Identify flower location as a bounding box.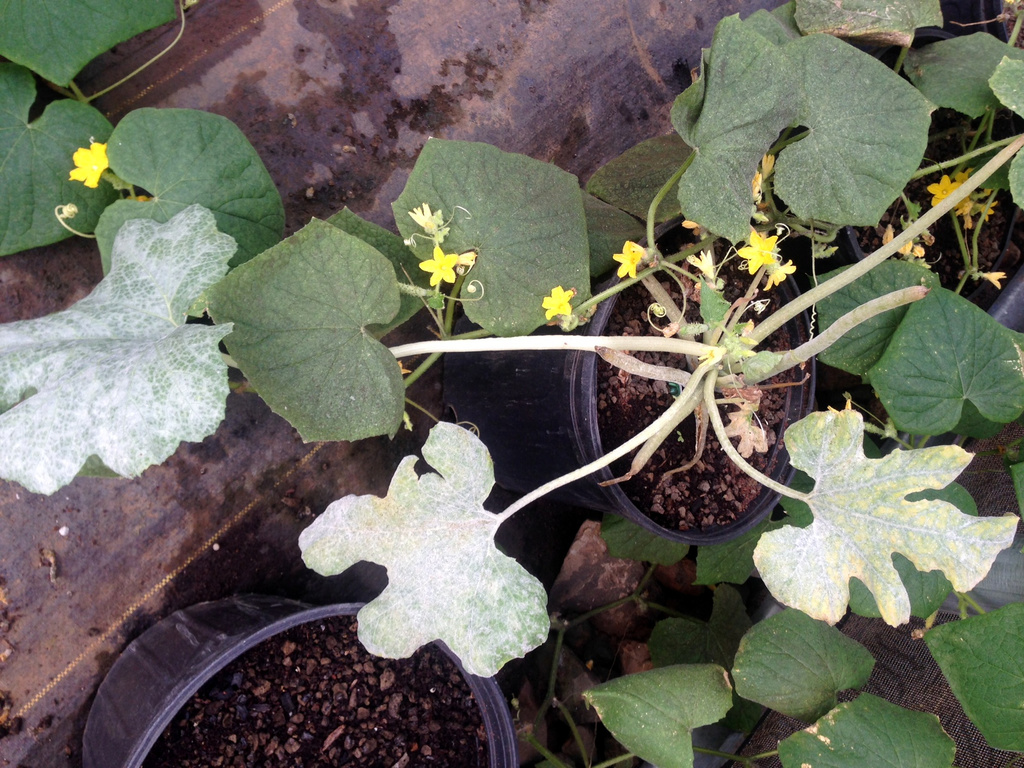
927,173,964,210.
